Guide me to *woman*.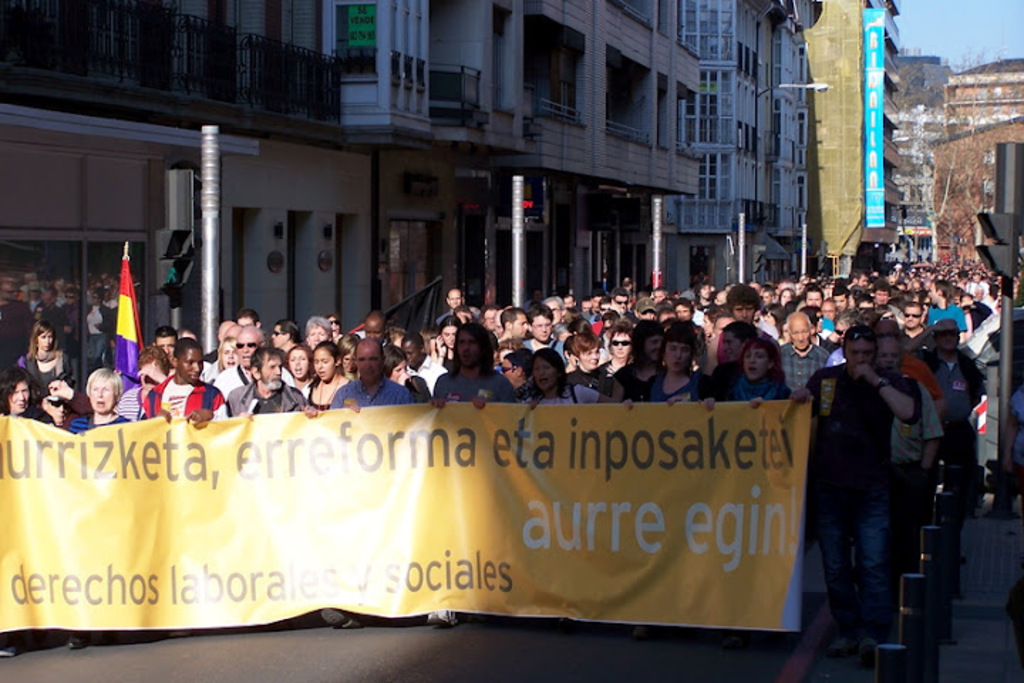
Guidance: locate(565, 332, 602, 393).
